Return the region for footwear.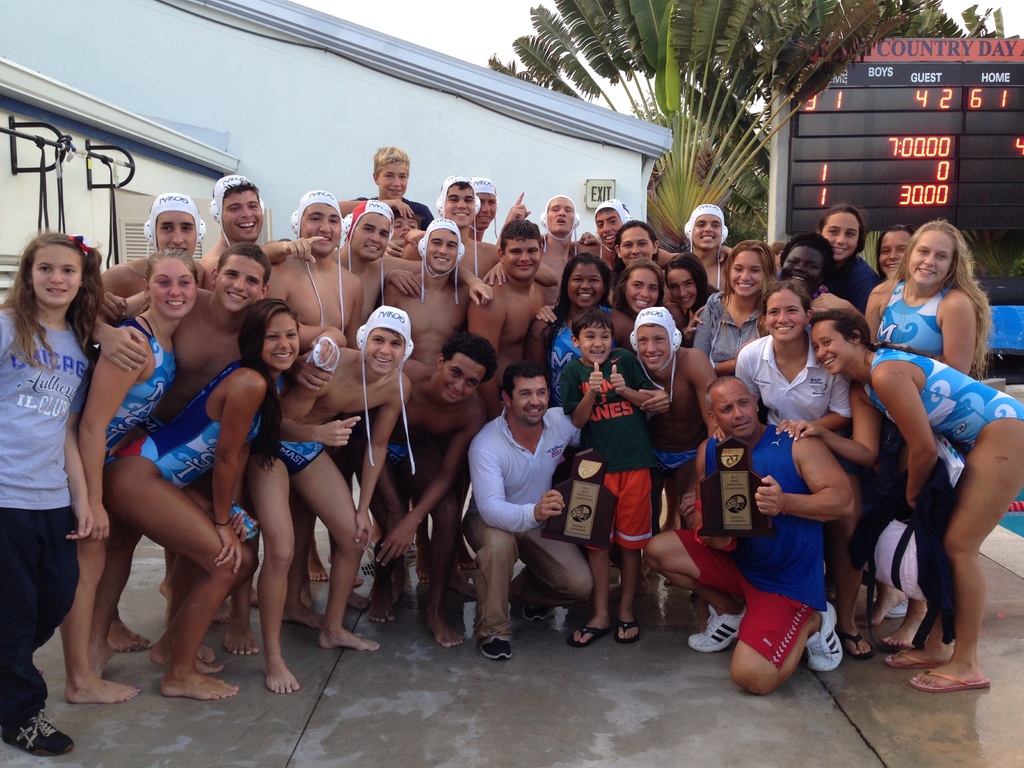
rect(575, 618, 611, 647).
